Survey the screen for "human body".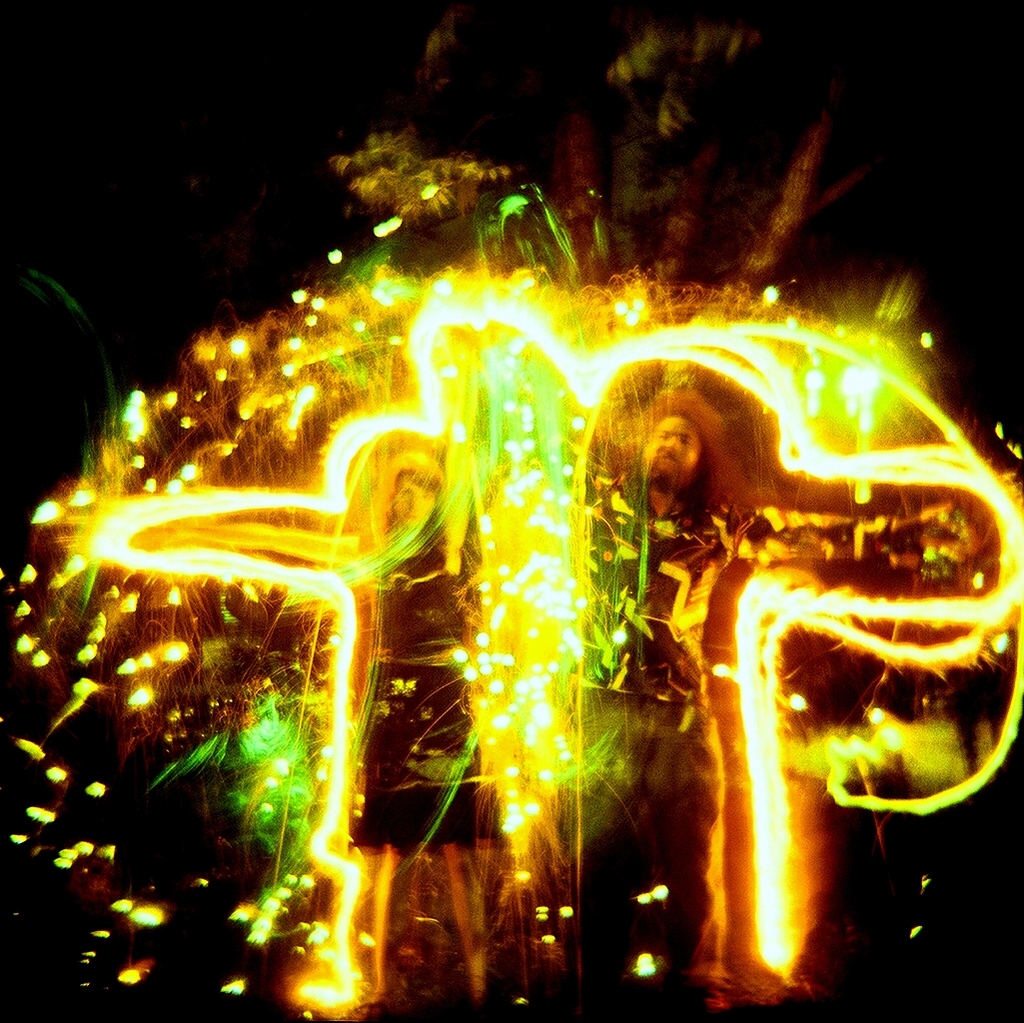
Survey found: l=571, t=410, r=959, b=1021.
